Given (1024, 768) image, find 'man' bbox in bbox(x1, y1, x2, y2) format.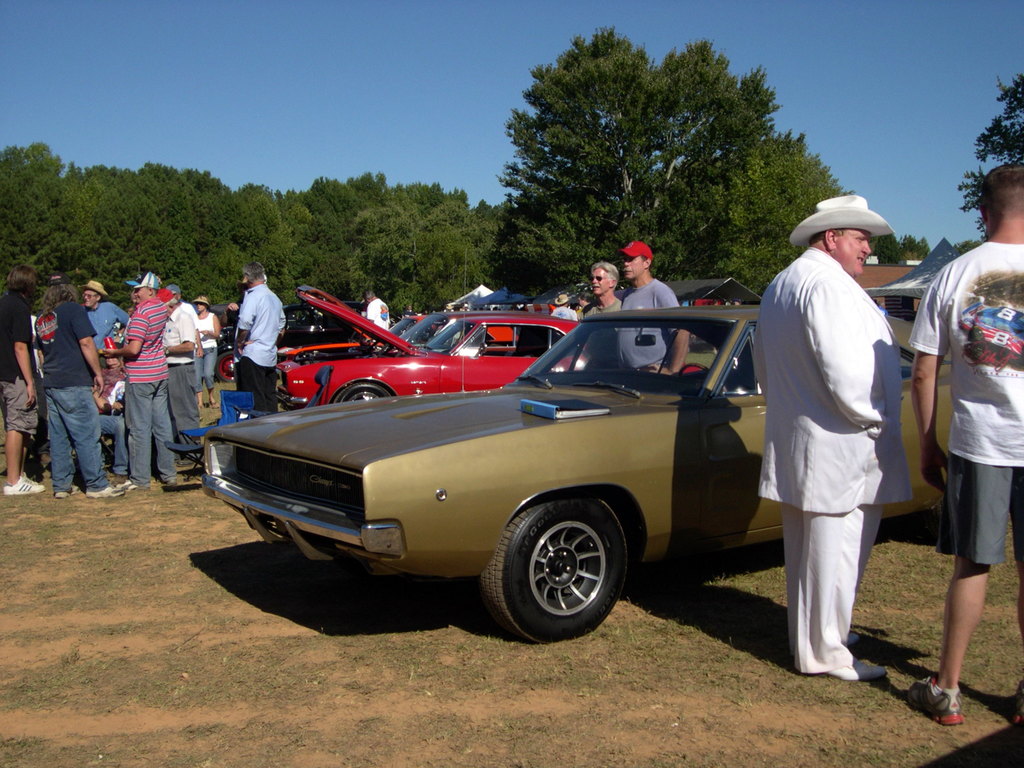
bbox(903, 160, 1023, 728).
